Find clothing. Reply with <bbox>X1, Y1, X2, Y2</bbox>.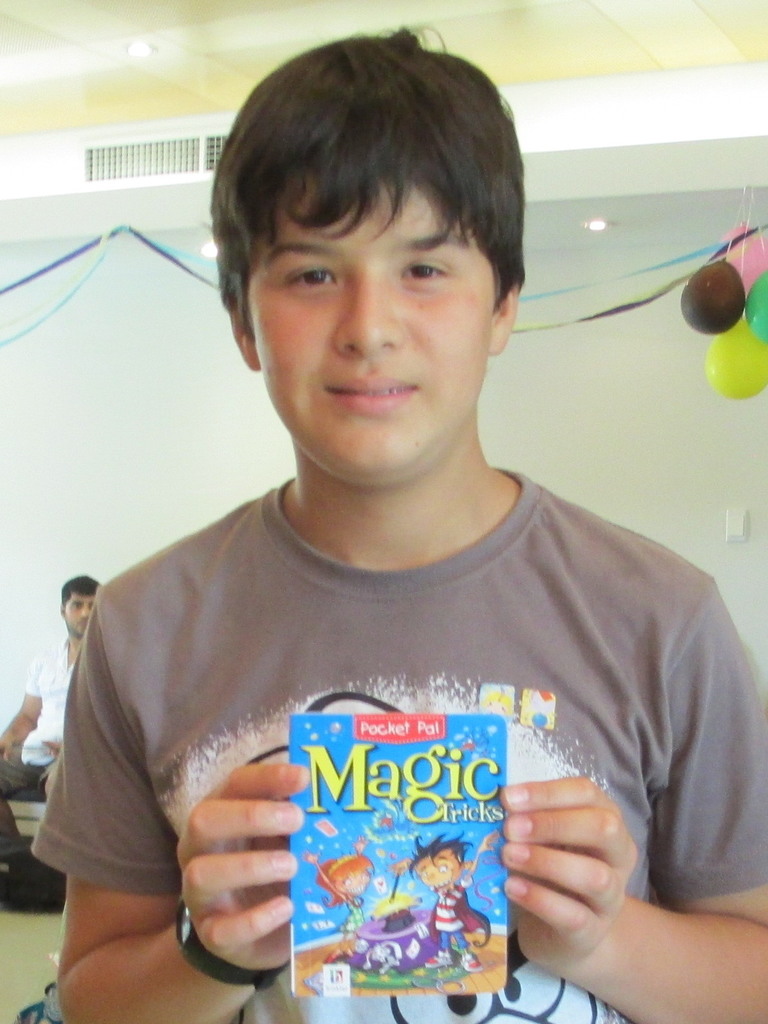
<bbox>342, 897, 368, 951</bbox>.
